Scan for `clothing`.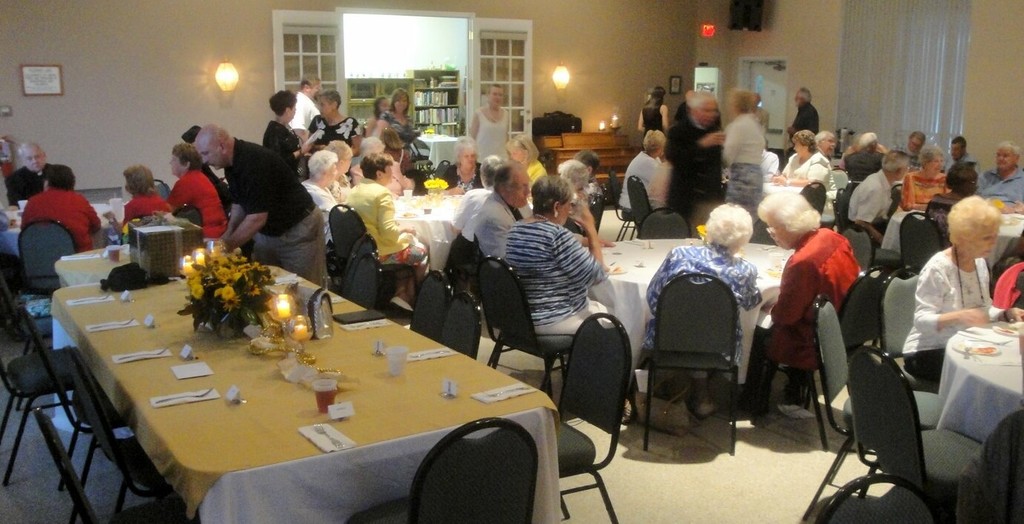
Scan result: 898, 162, 949, 220.
